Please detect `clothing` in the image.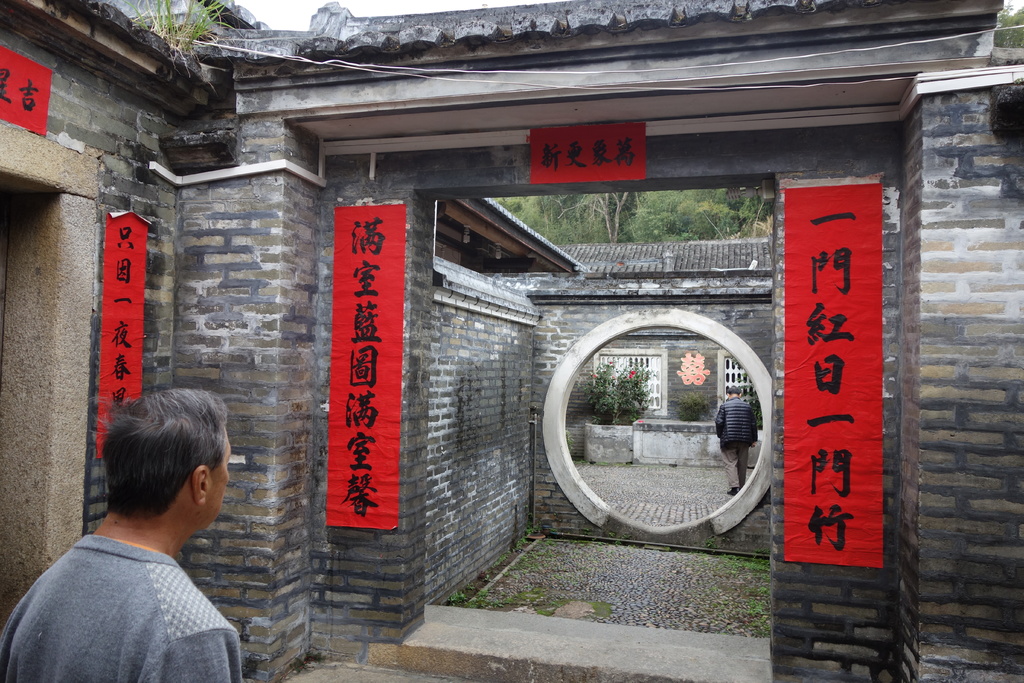
18 507 252 678.
